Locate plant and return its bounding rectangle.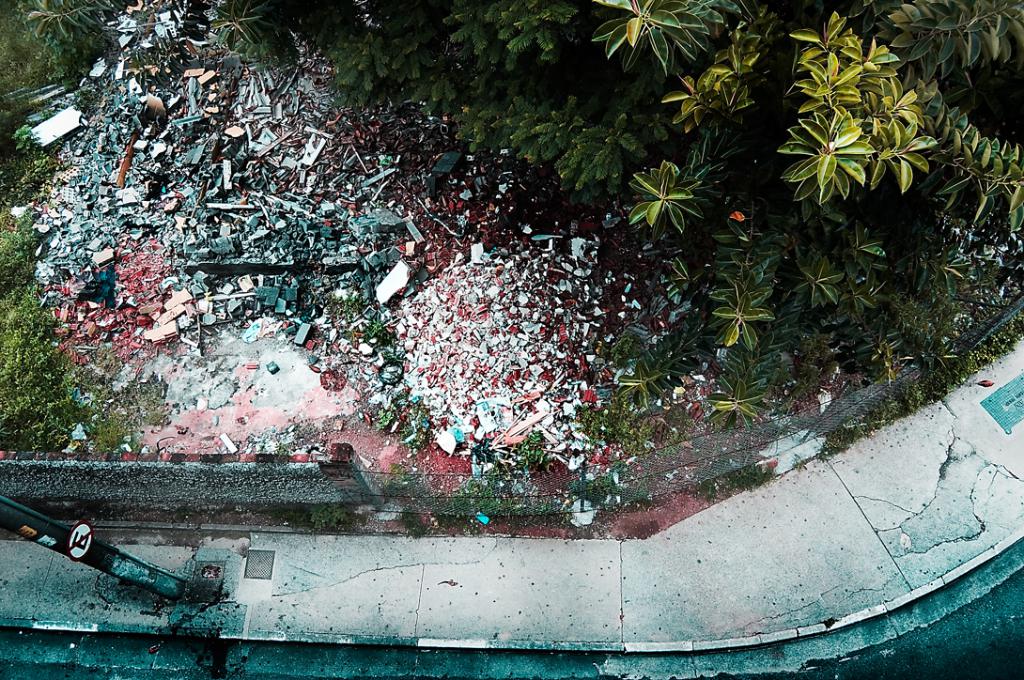
detection(517, 430, 551, 465).
